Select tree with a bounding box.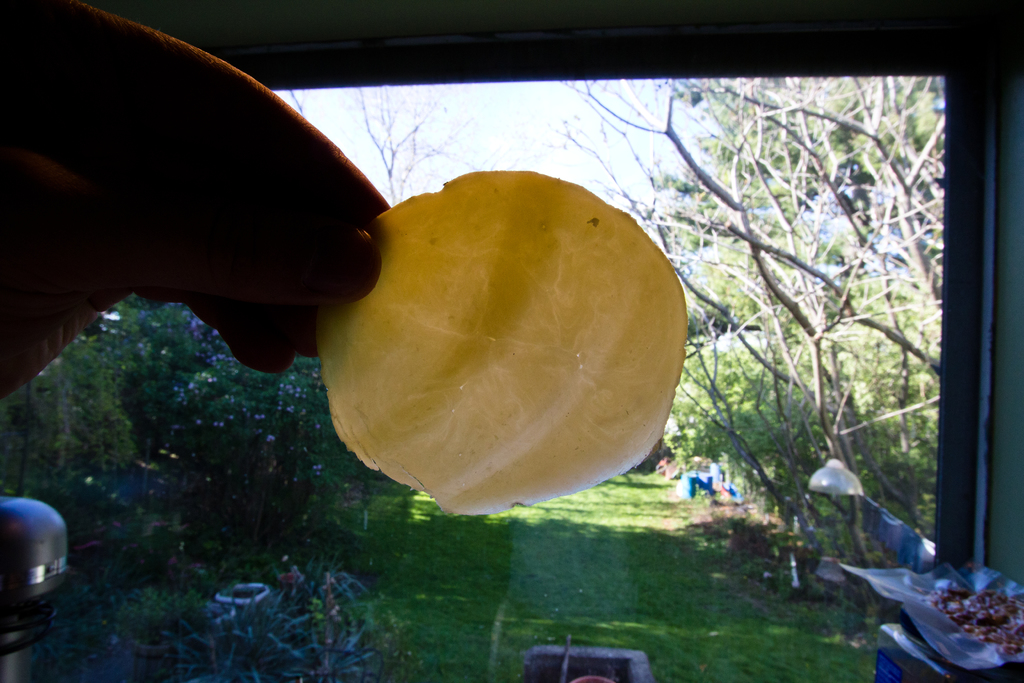
x1=566 y1=74 x2=944 y2=579.
